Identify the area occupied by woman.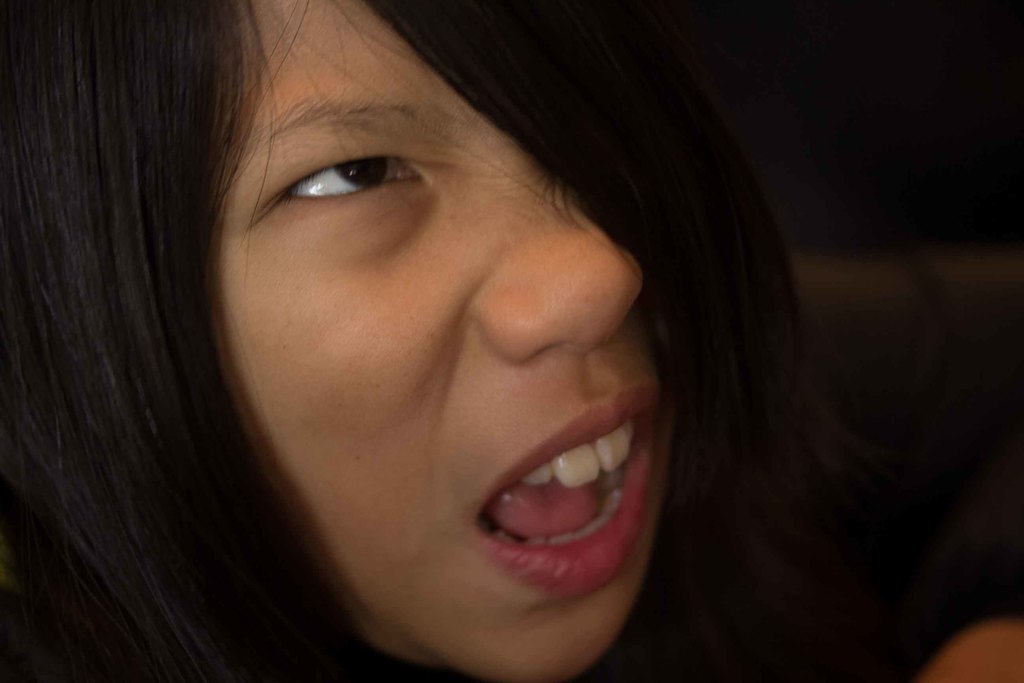
Area: pyautogui.locateOnScreen(0, 0, 840, 682).
